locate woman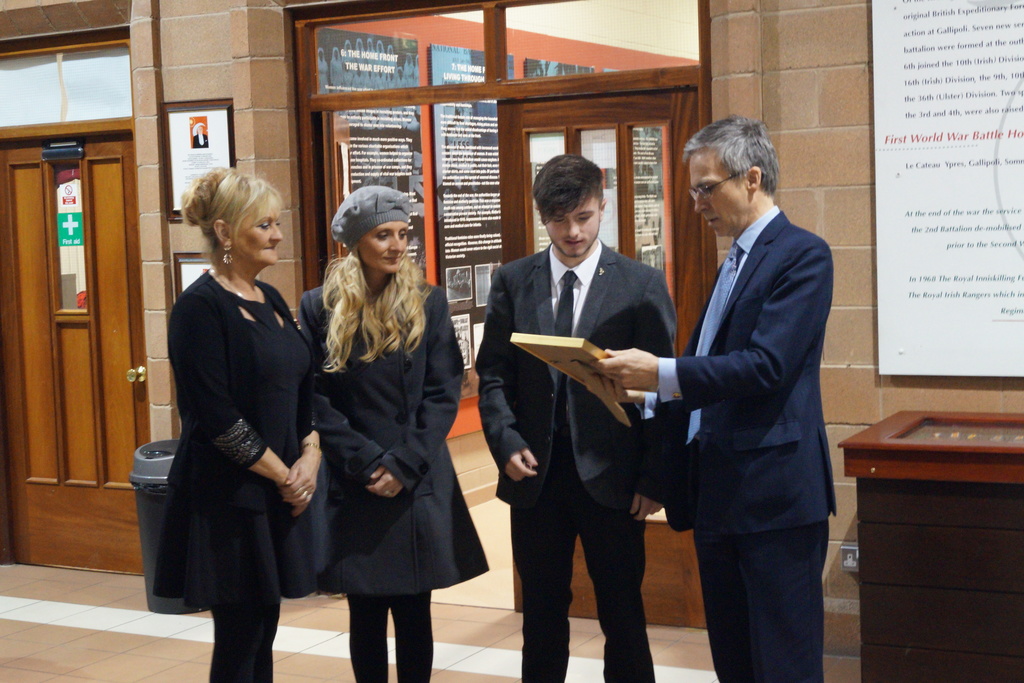
294/181/484/682
